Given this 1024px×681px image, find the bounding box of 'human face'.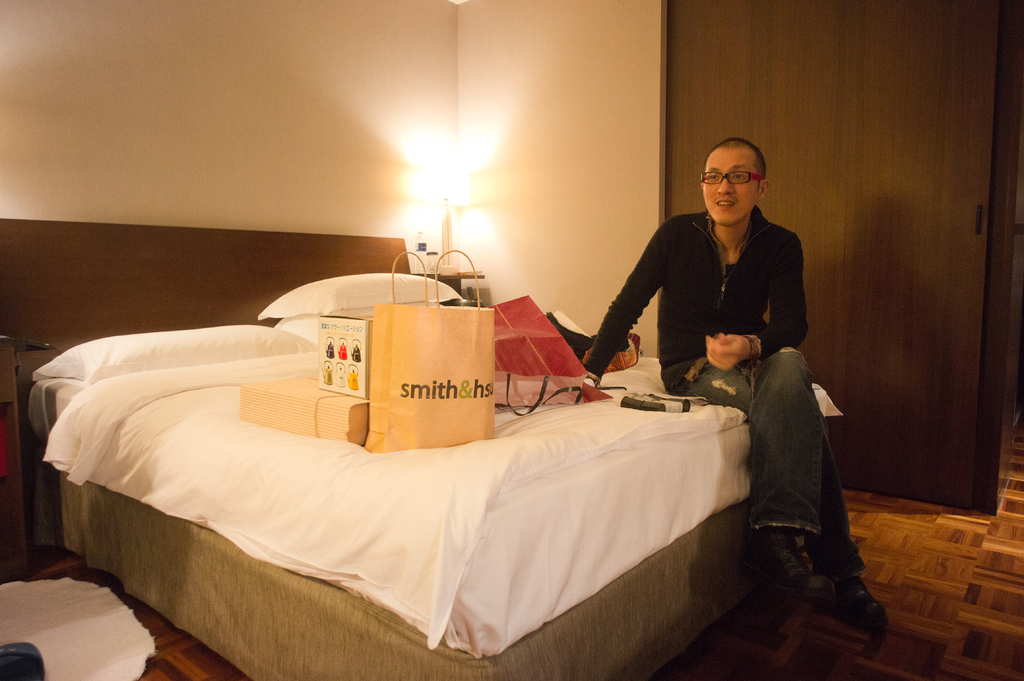
crop(707, 153, 765, 225).
